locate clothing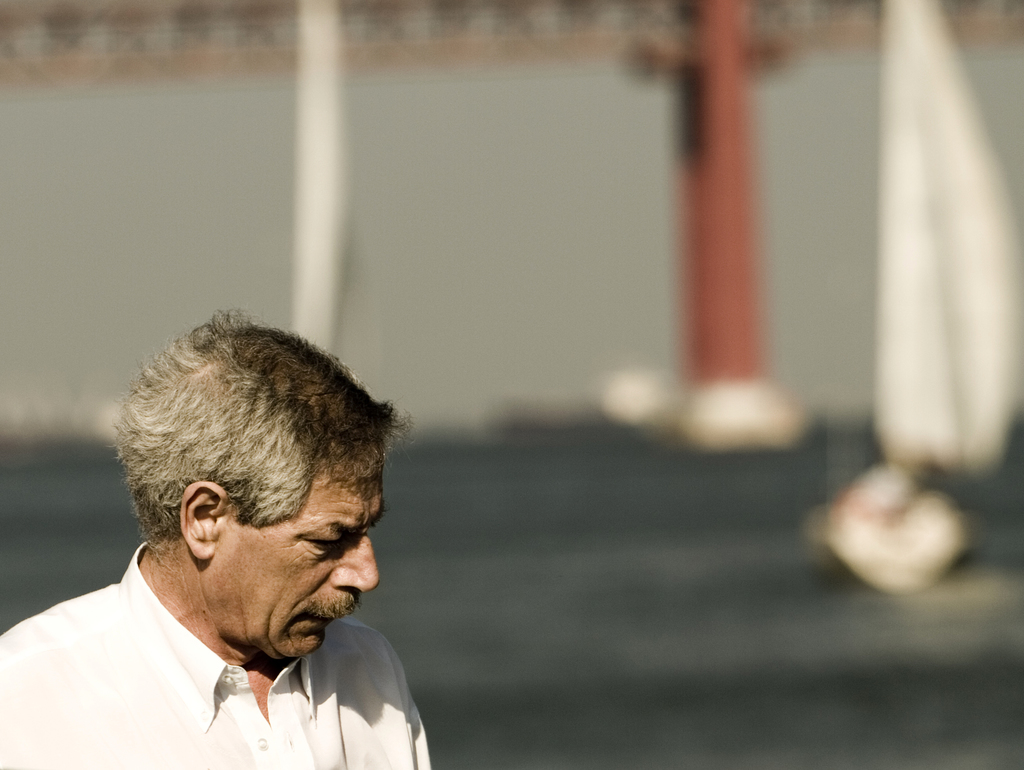
bbox=(26, 607, 450, 753)
